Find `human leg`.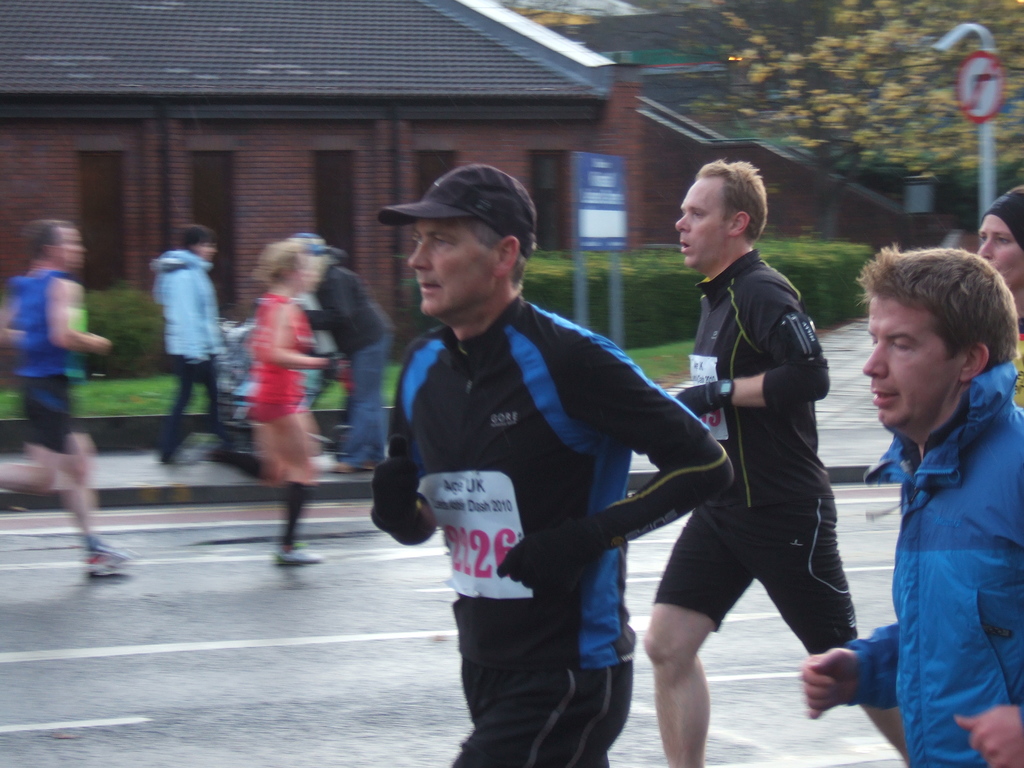
locate(58, 388, 124, 573).
